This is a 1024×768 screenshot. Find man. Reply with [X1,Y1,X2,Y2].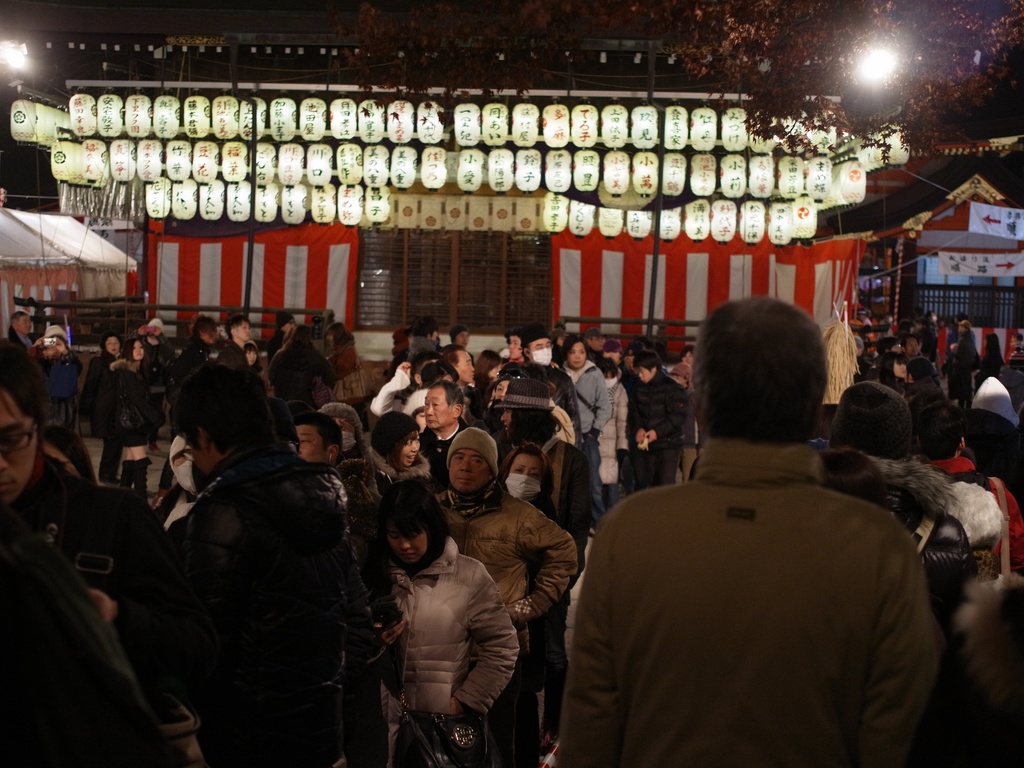
[439,345,474,386].
